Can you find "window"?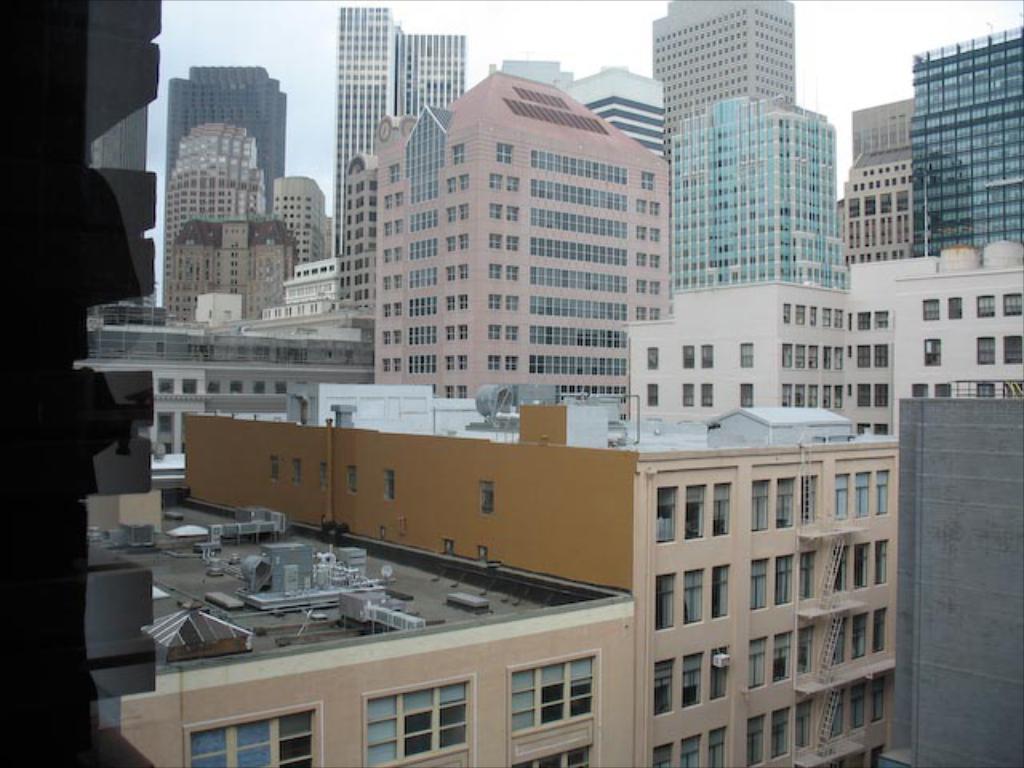
Yes, bounding box: crop(683, 731, 706, 766).
